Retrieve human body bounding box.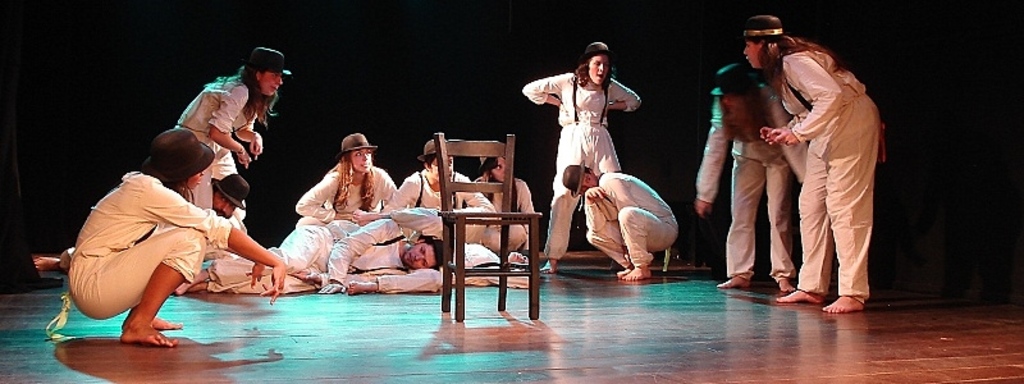
Bounding box: [x1=399, y1=137, x2=485, y2=228].
